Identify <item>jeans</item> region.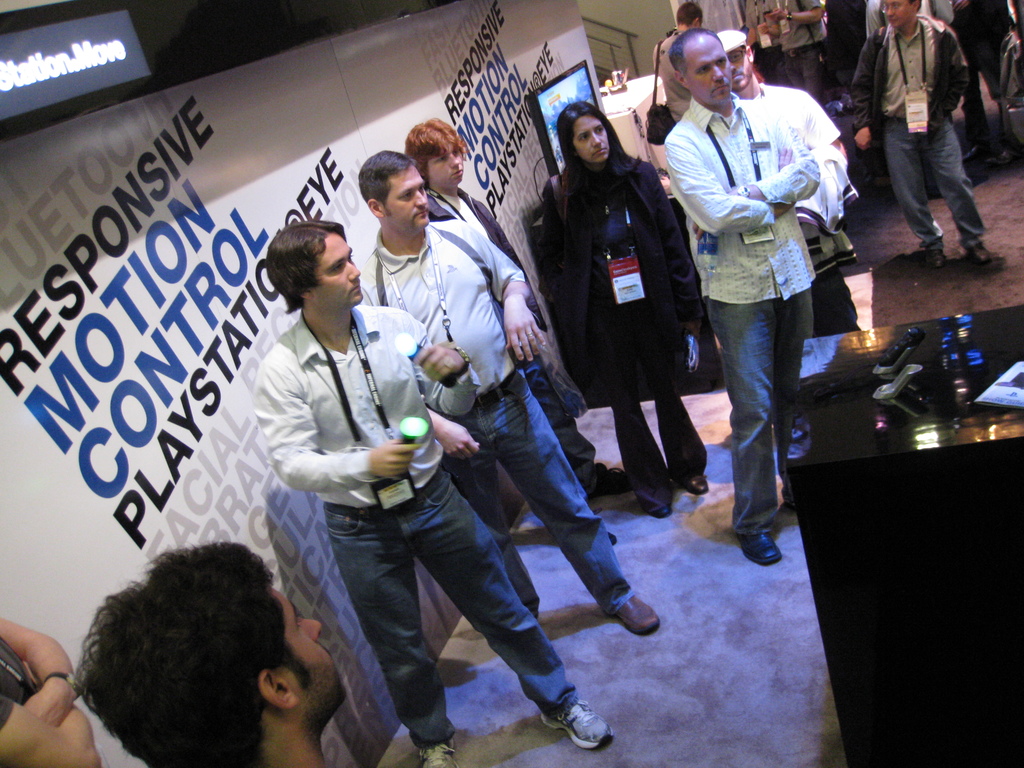
Region: x1=706, y1=287, x2=812, y2=534.
